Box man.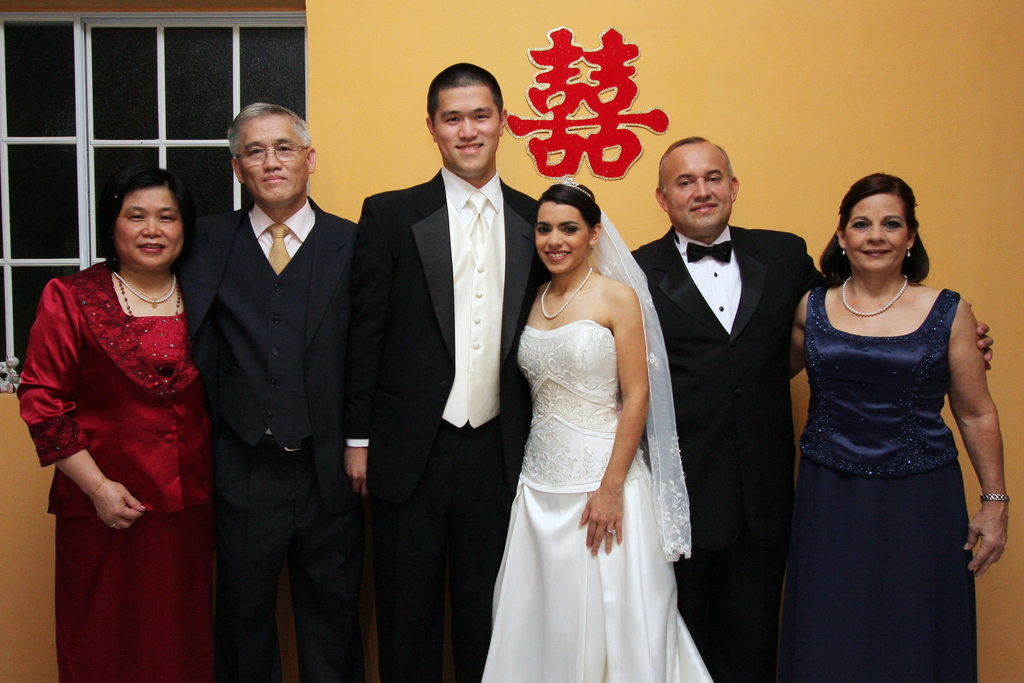
[175,100,367,682].
